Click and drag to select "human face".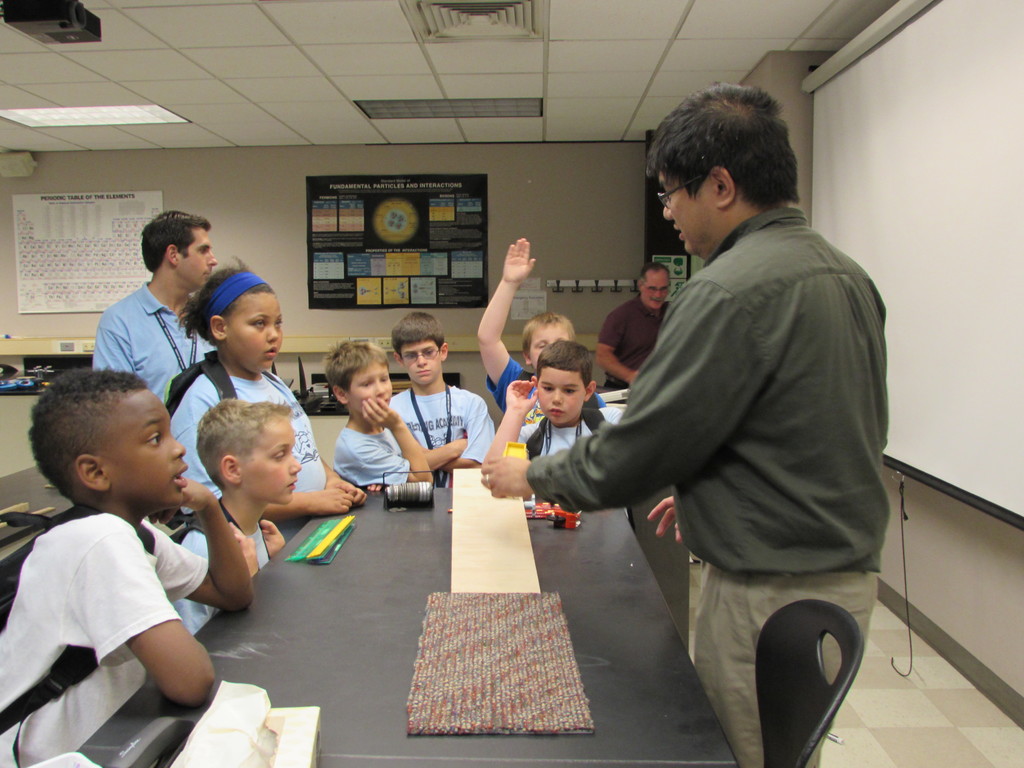
Selection: (x1=643, y1=275, x2=671, y2=310).
